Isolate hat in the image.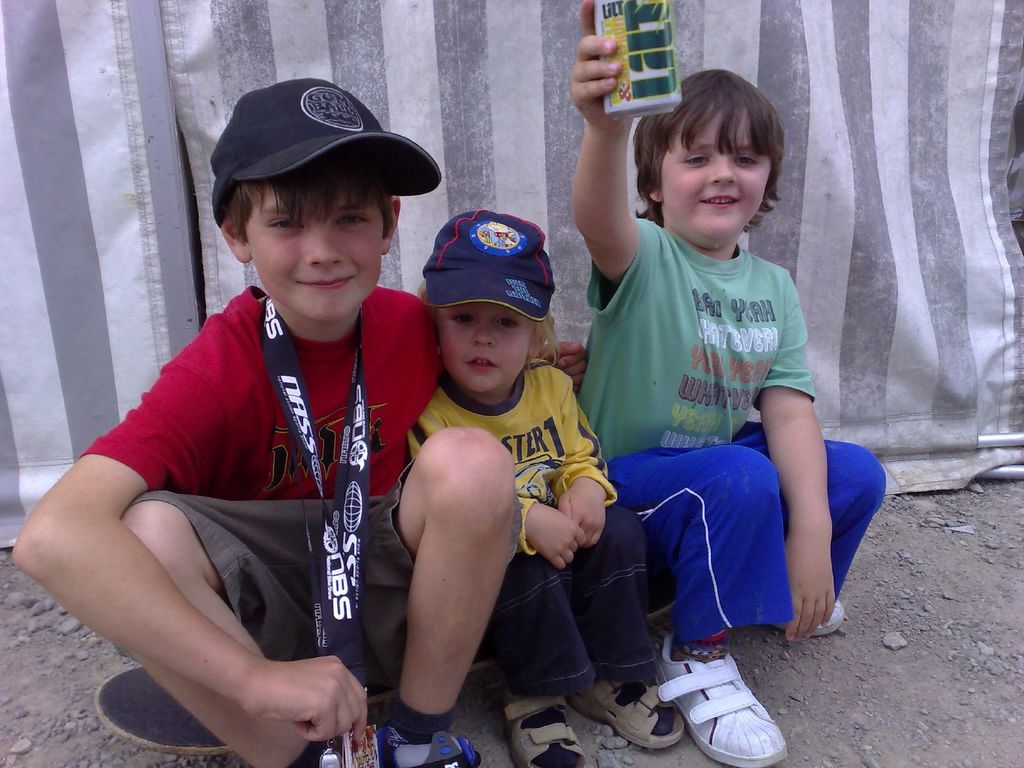
Isolated region: pyautogui.locateOnScreen(420, 209, 558, 324).
